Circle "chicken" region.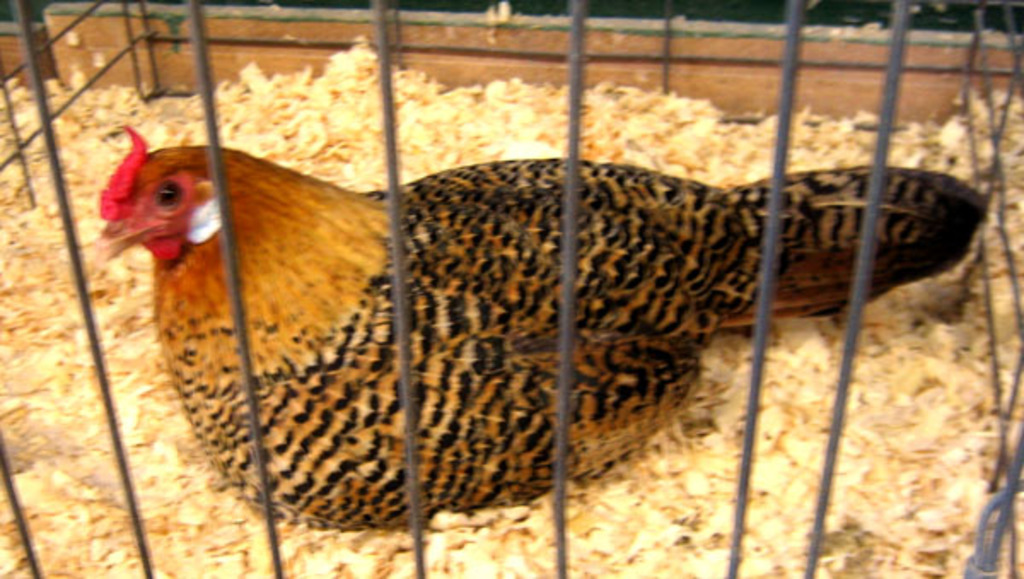
Region: x1=133 y1=70 x2=893 y2=545.
